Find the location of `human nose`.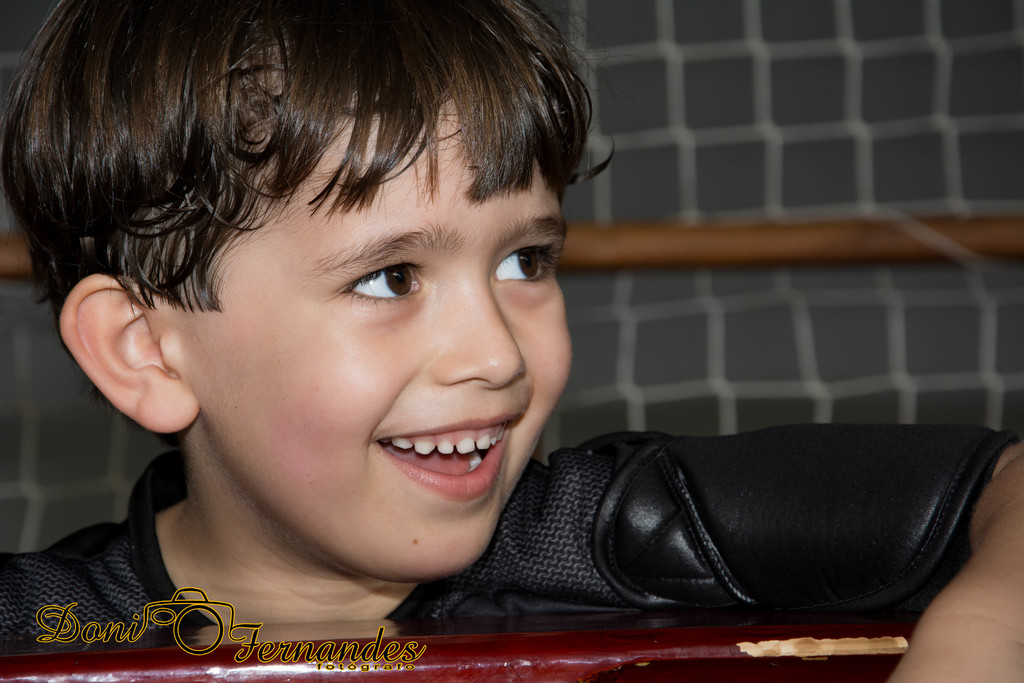
Location: 430:259:530:388.
